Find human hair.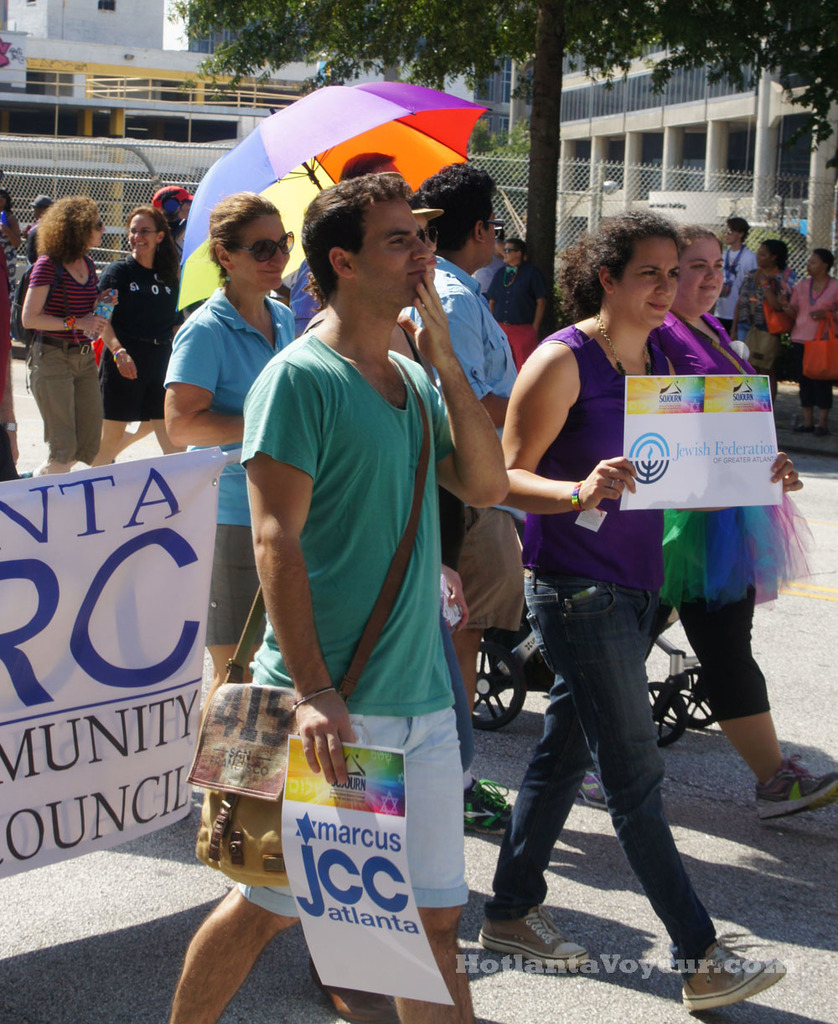
{"x1": 296, "y1": 165, "x2": 413, "y2": 306}.
